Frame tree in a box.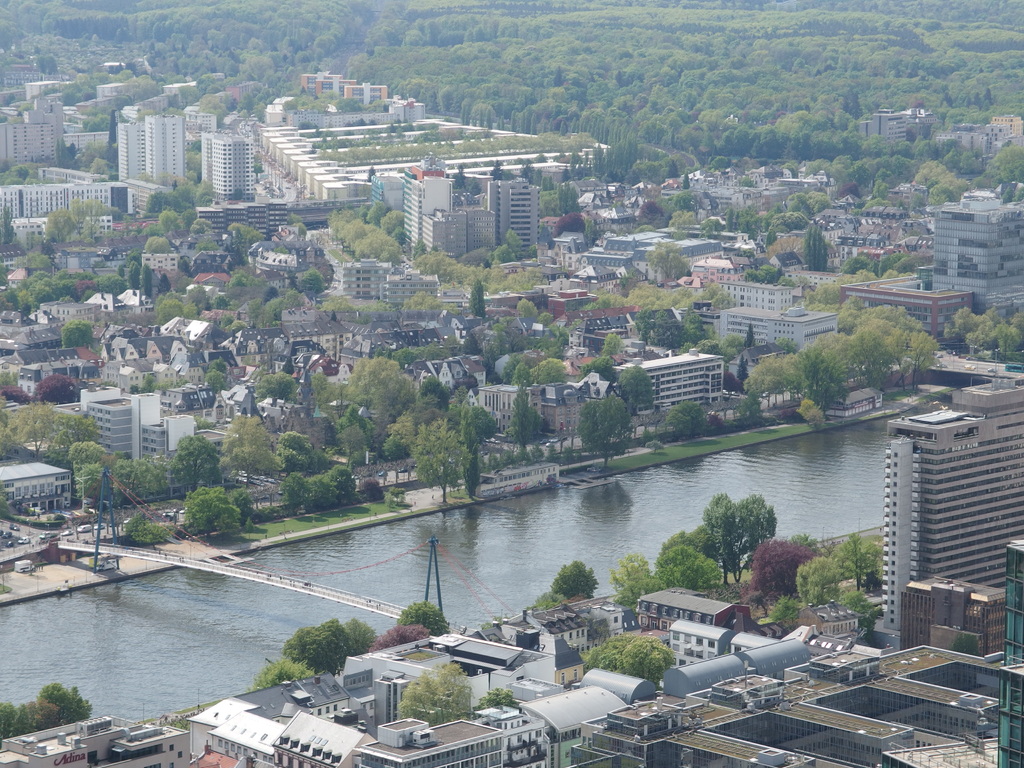
(x1=324, y1=202, x2=405, y2=269).
